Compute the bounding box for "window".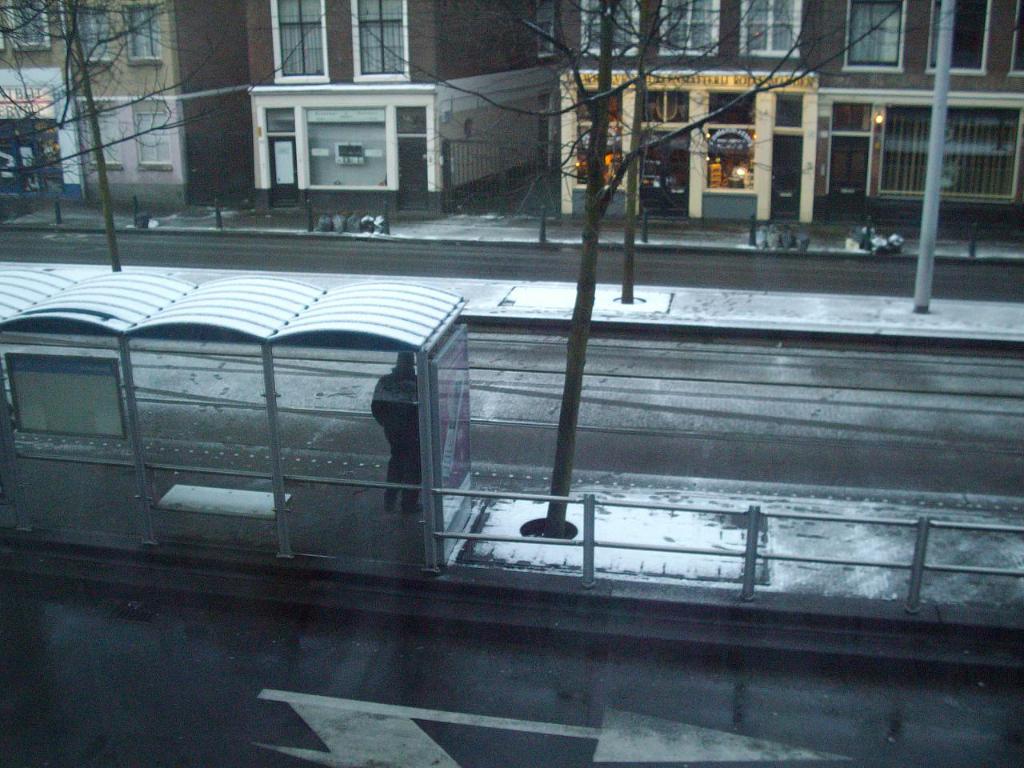
<region>922, 0, 994, 76</region>.
